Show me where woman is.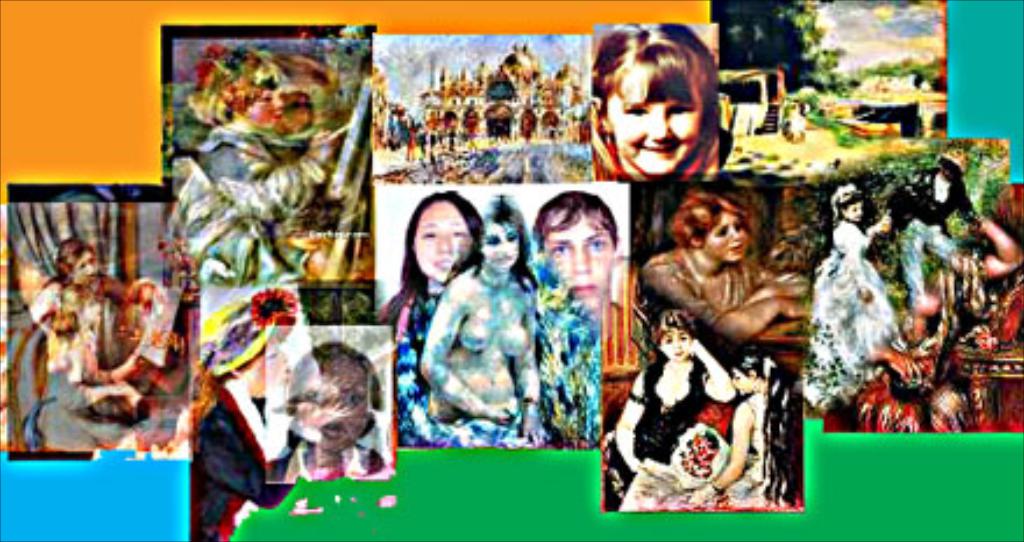
woman is at <box>370,188,482,444</box>.
